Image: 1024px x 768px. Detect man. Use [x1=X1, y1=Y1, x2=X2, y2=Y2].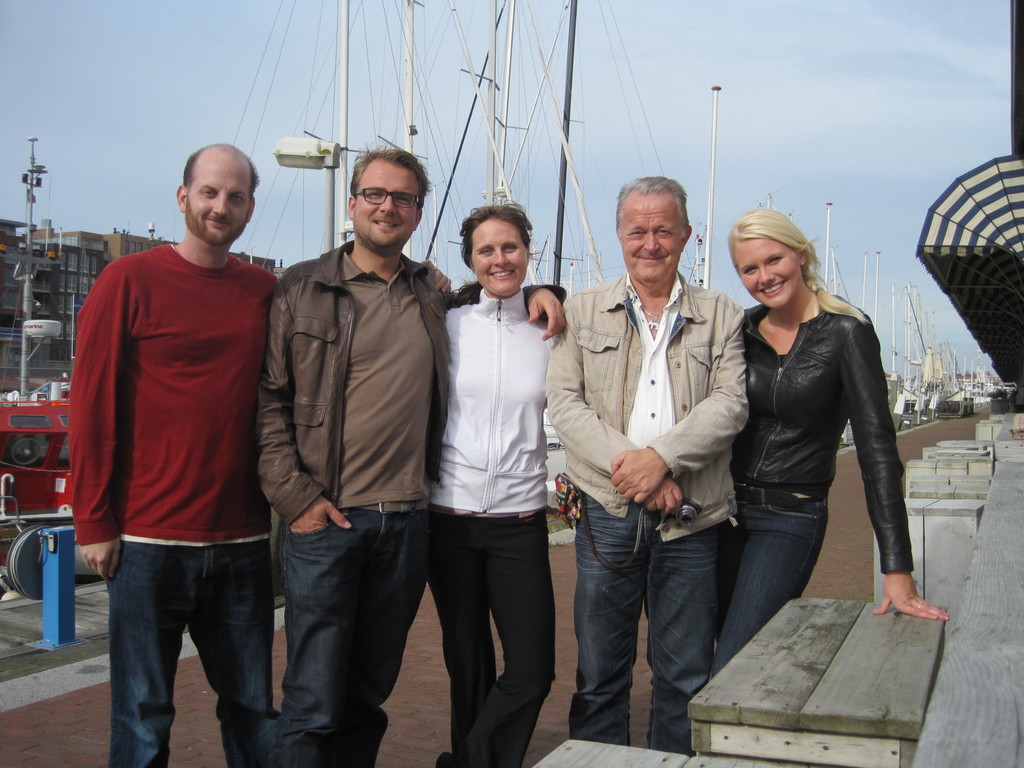
[x1=546, y1=175, x2=751, y2=758].
